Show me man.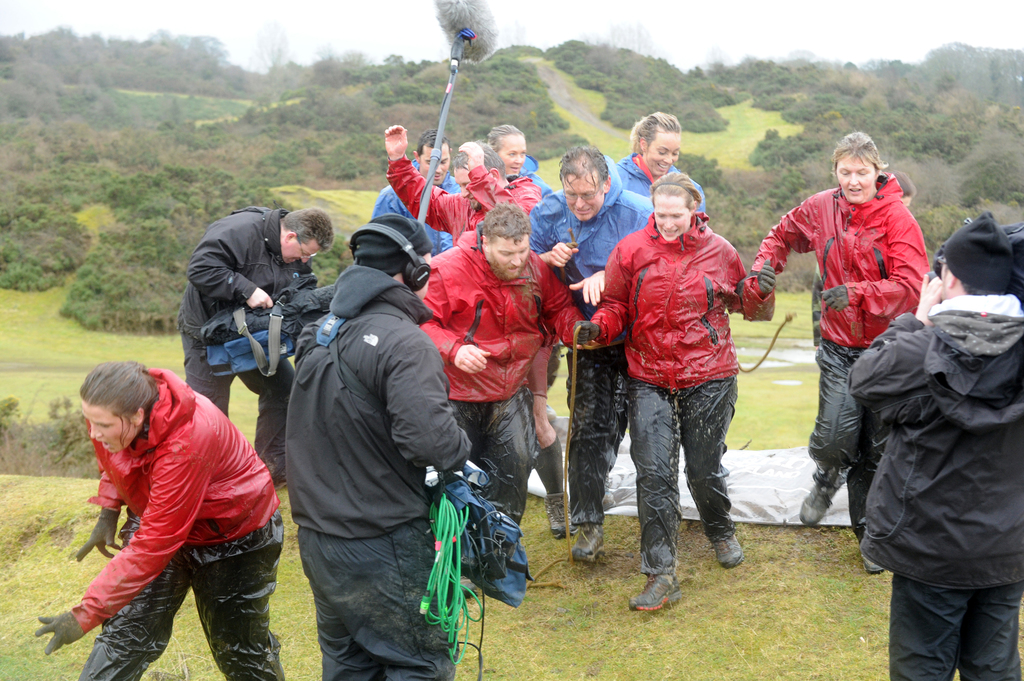
man is here: (x1=849, y1=206, x2=1023, y2=680).
